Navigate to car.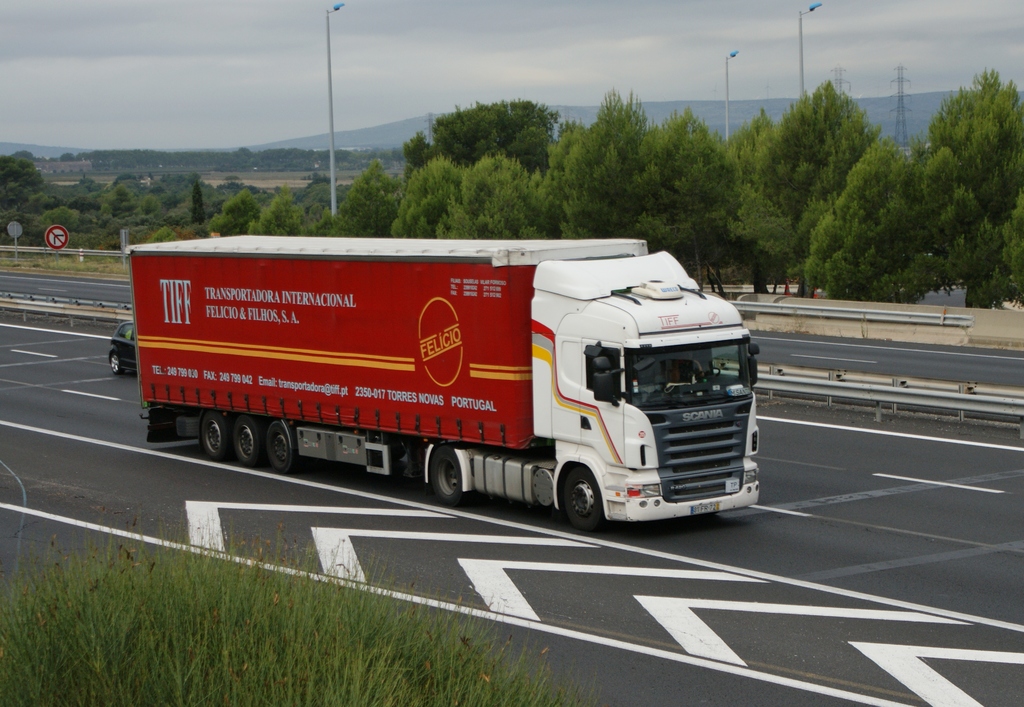
Navigation target: {"x1": 106, "y1": 319, "x2": 137, "y2": 377}.
